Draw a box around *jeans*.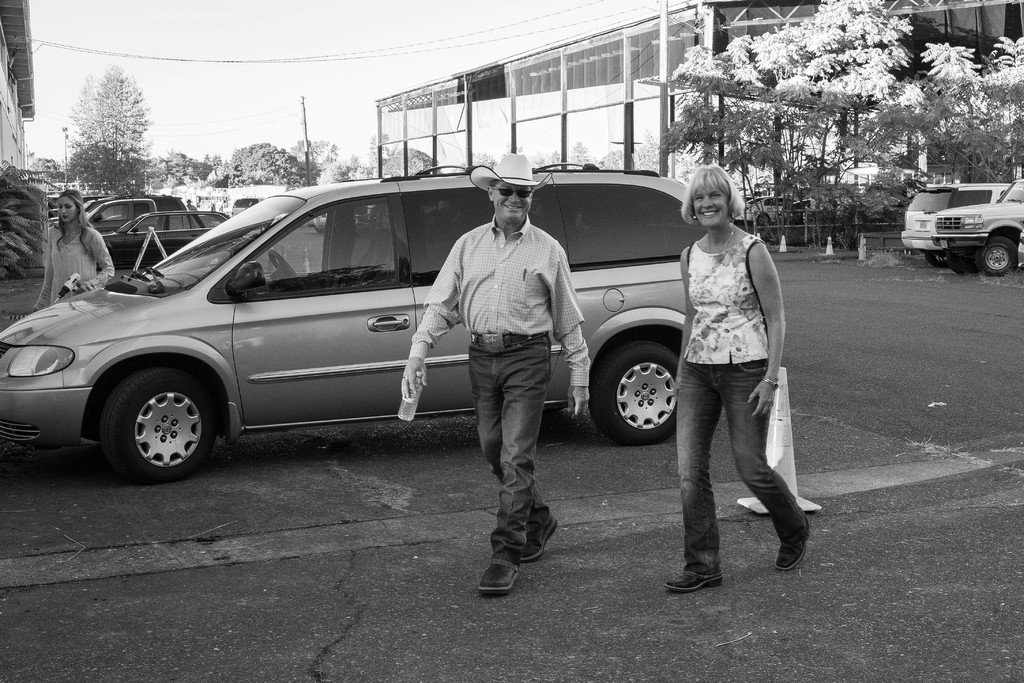
(675,352,807,581).
